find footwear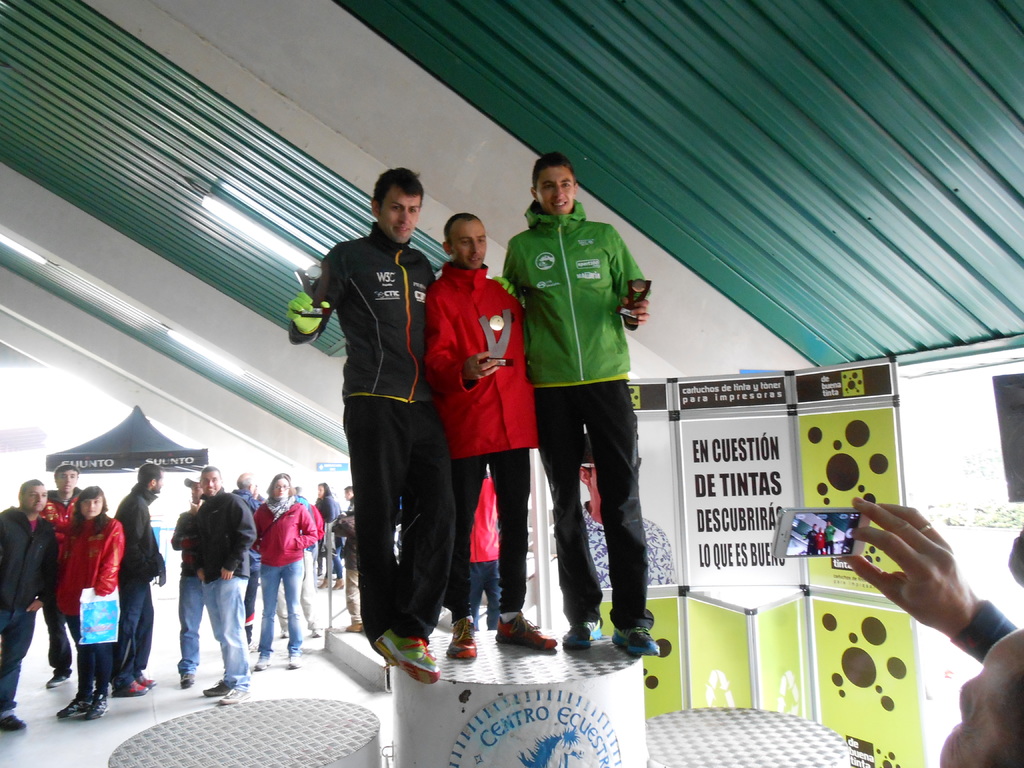
bbox=[138, 673, 156, 684]
